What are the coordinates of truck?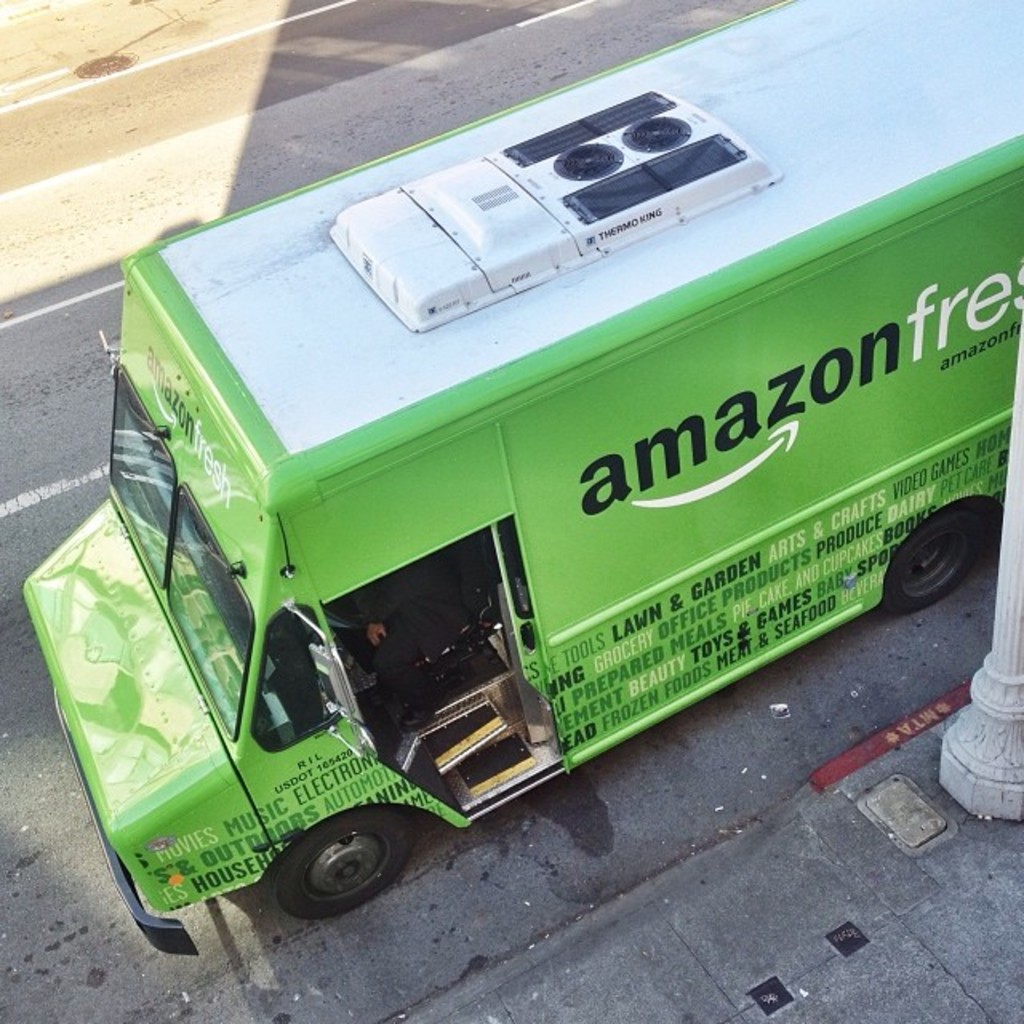
x1=32, y1=32, x2=1023, y2=973.
